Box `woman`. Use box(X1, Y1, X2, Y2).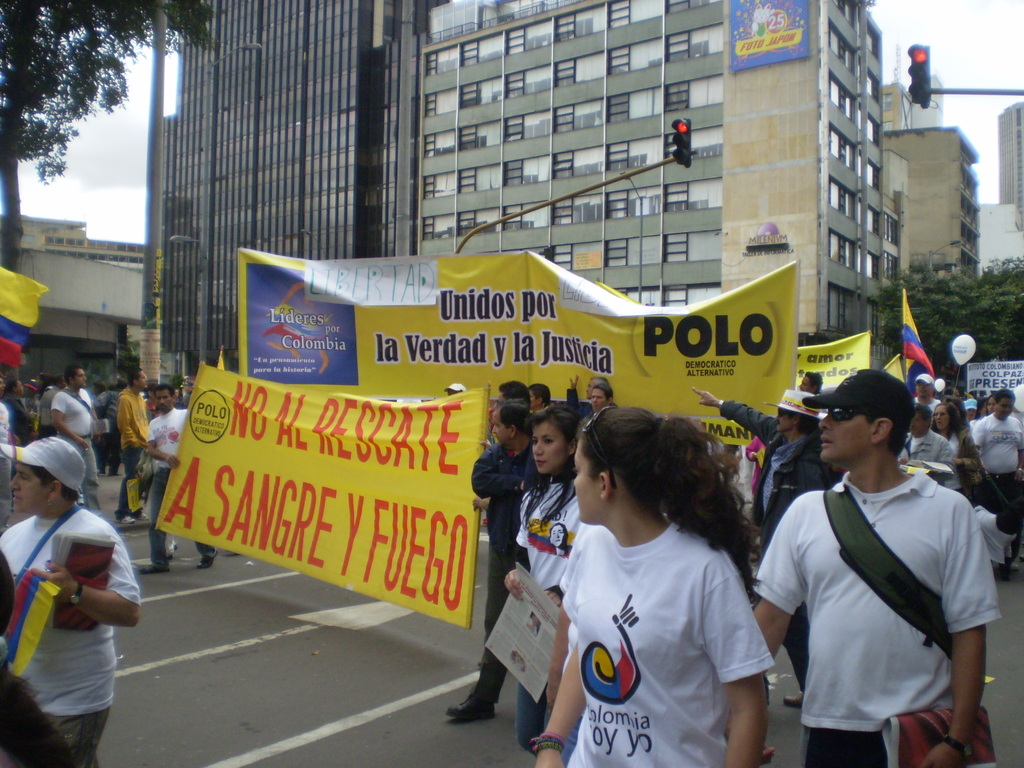
box(504, 407, 584, 764).
